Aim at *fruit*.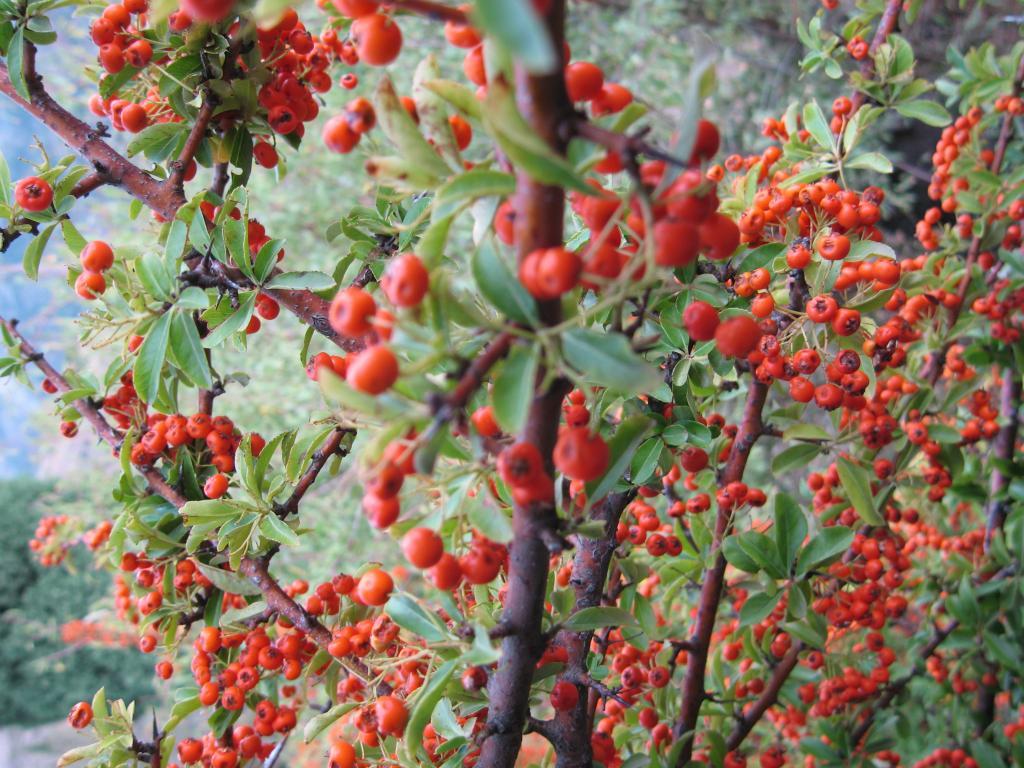
Aimed at (381,430,418,476).
